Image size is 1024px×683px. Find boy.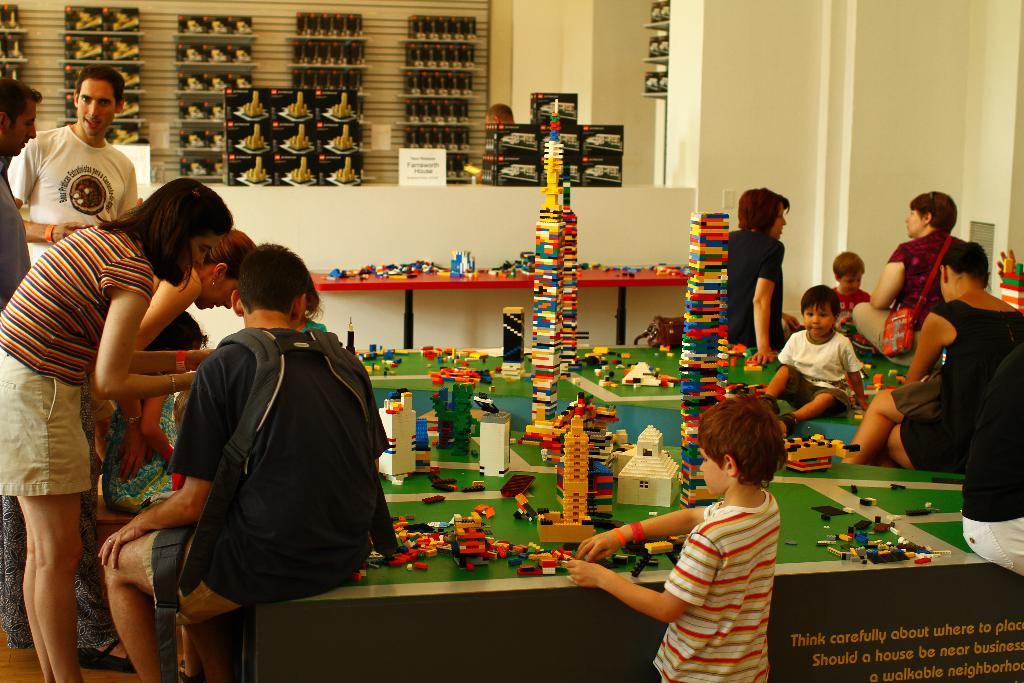
833 252 871 338.
